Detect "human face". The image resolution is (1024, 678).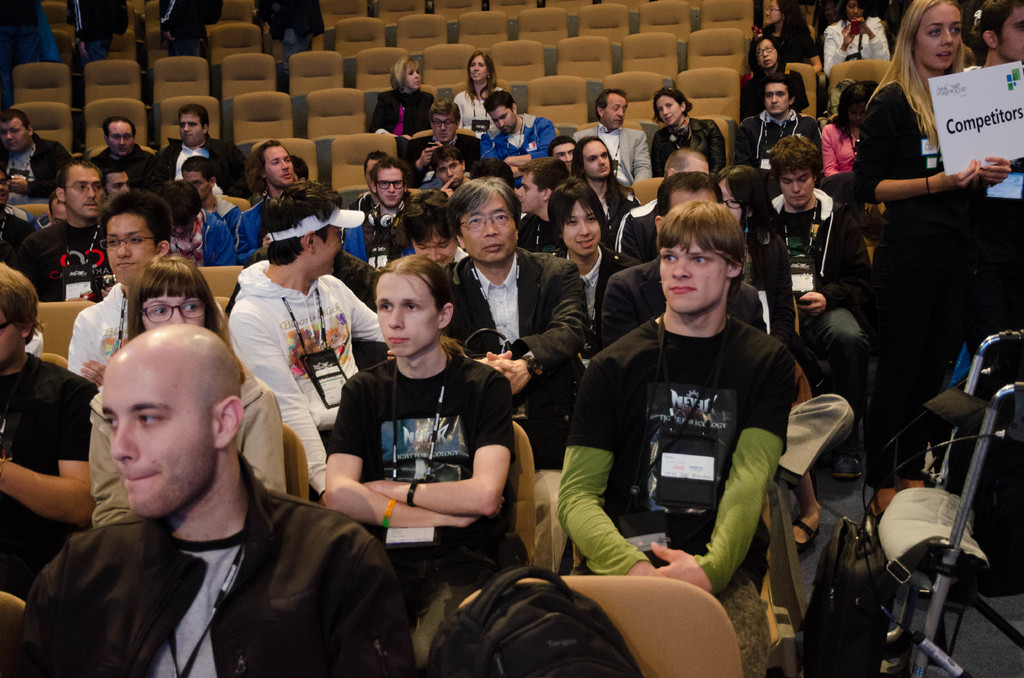
766, 85, 792, 115.
